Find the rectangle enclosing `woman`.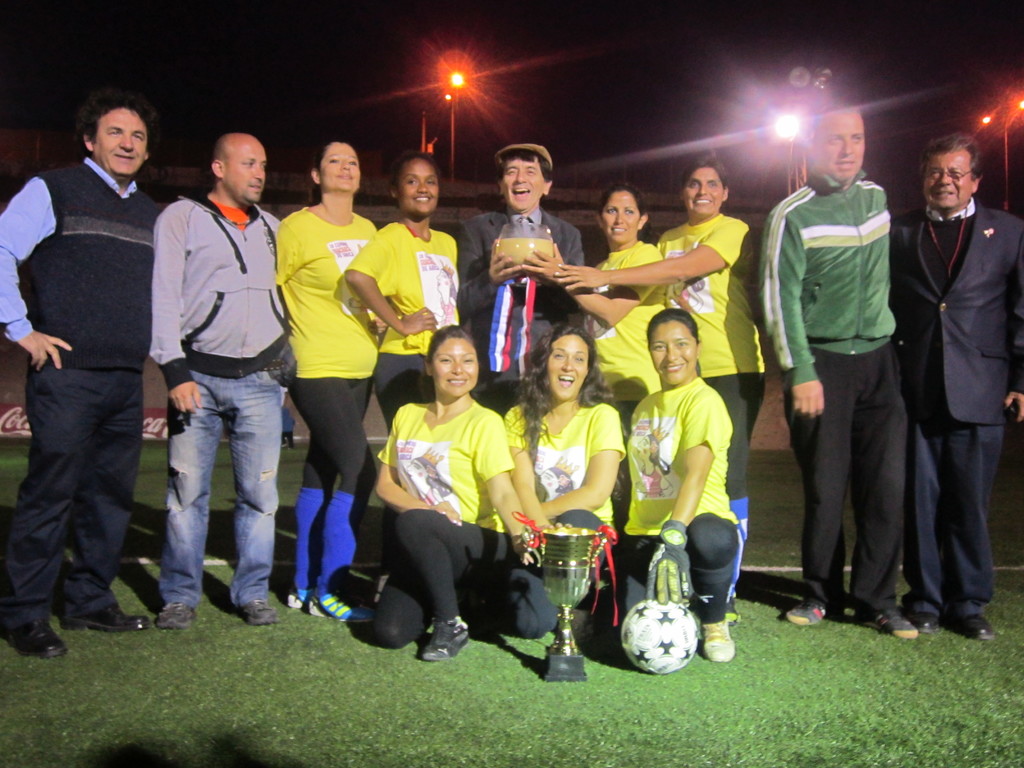
{"x1": 506, "y1": 327, "x2": 630, "y2": 639}.
